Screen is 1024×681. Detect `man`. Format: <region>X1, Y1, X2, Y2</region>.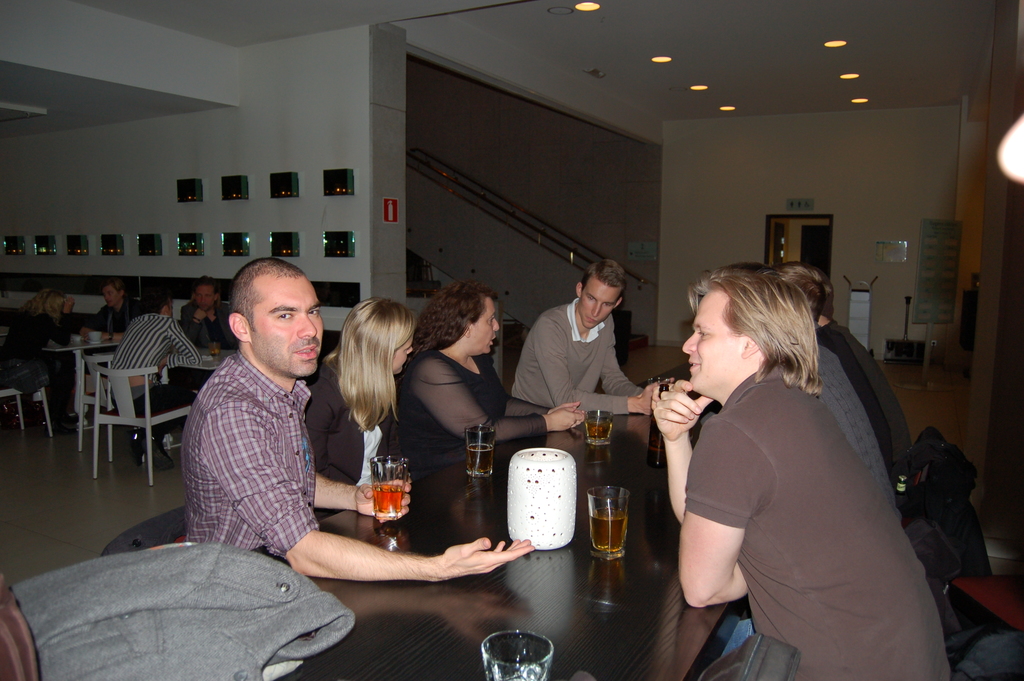
<region>514, 270, 655, 430</region>.
